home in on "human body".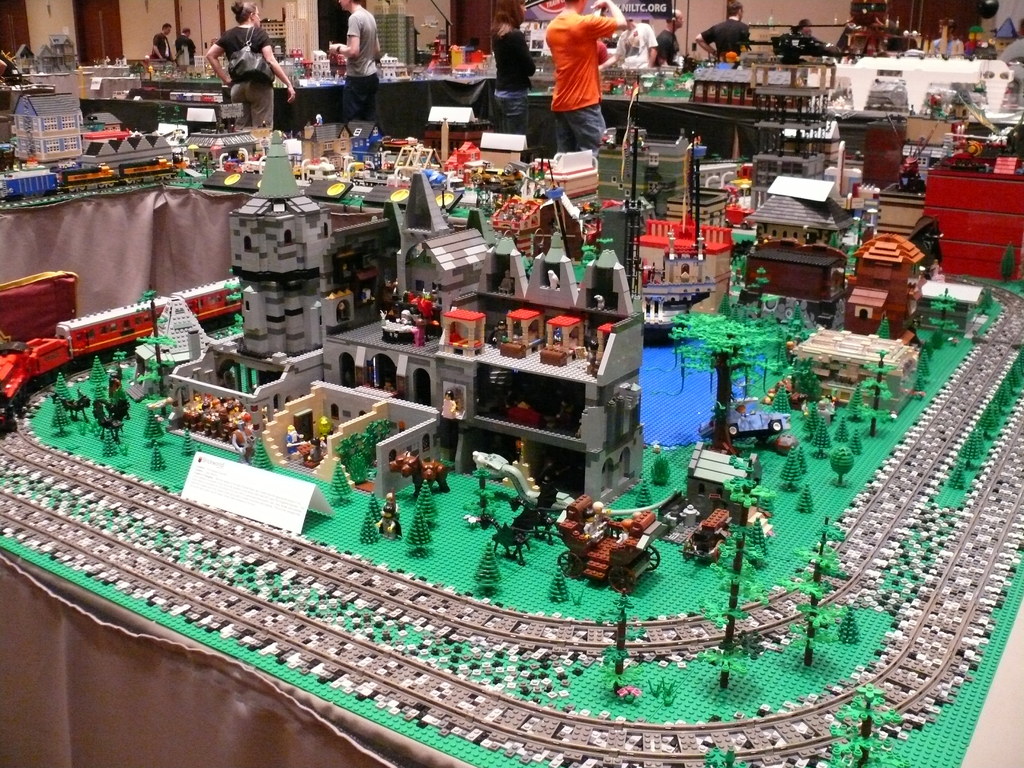
Homed in at (330, 0, 381, 125).
